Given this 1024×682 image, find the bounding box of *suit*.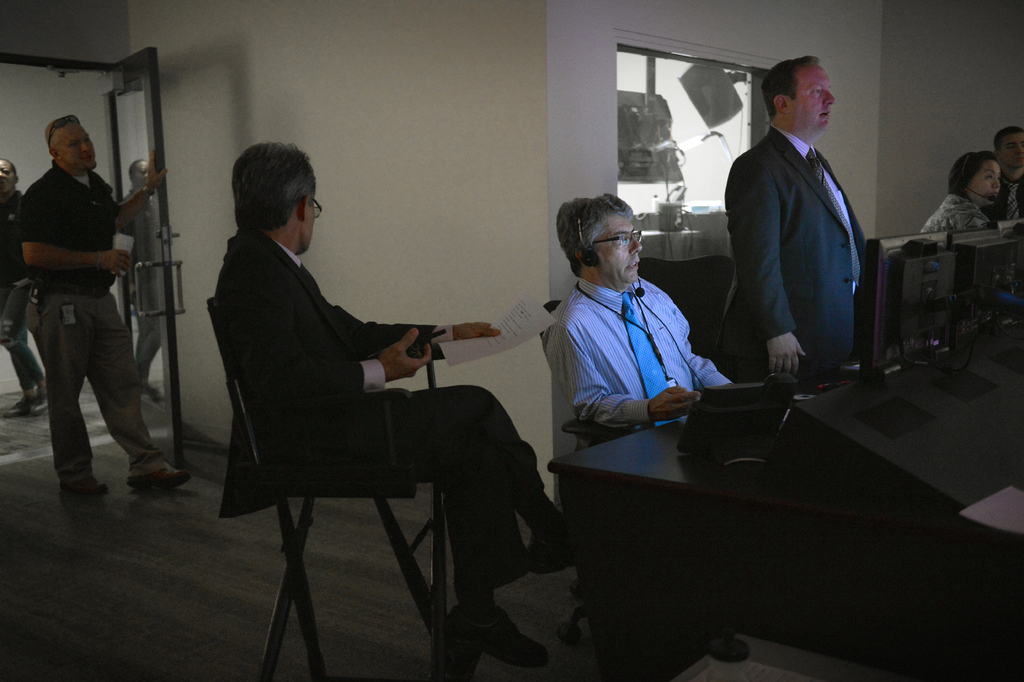
<box>709,124,862,379</box>.
